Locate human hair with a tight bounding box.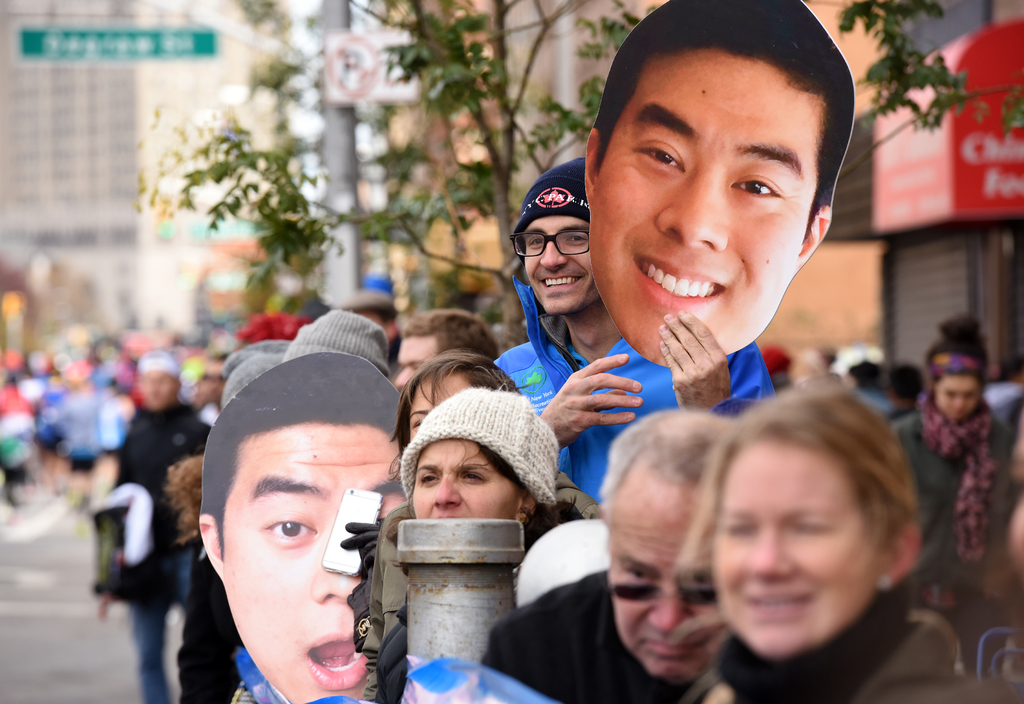
locate(695, 376, 931, 639).
